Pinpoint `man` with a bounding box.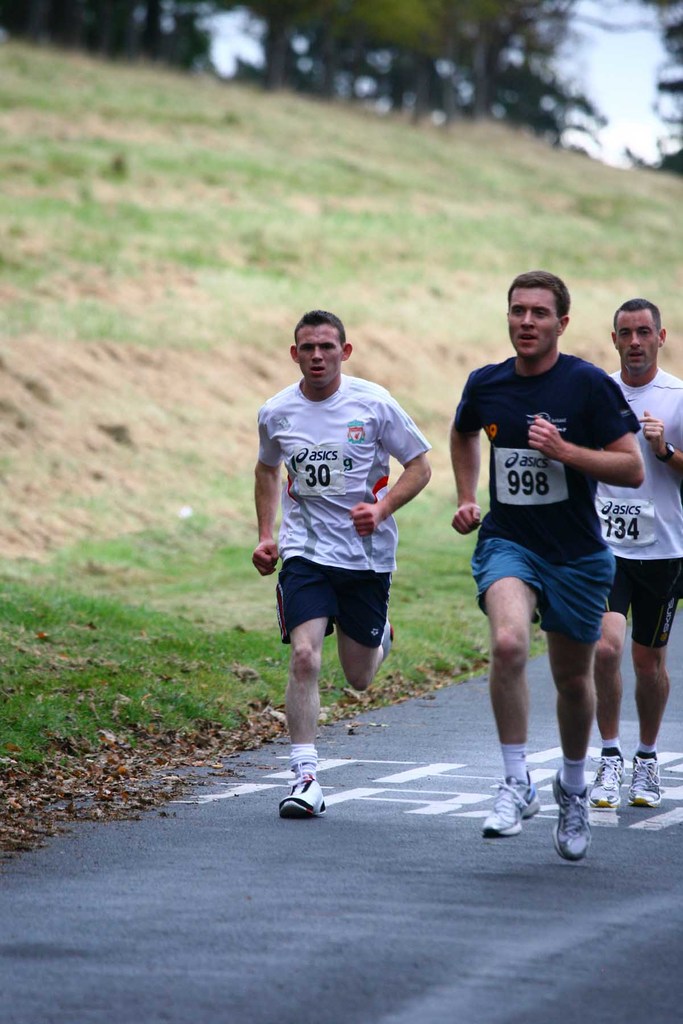
452 269 658 813.
